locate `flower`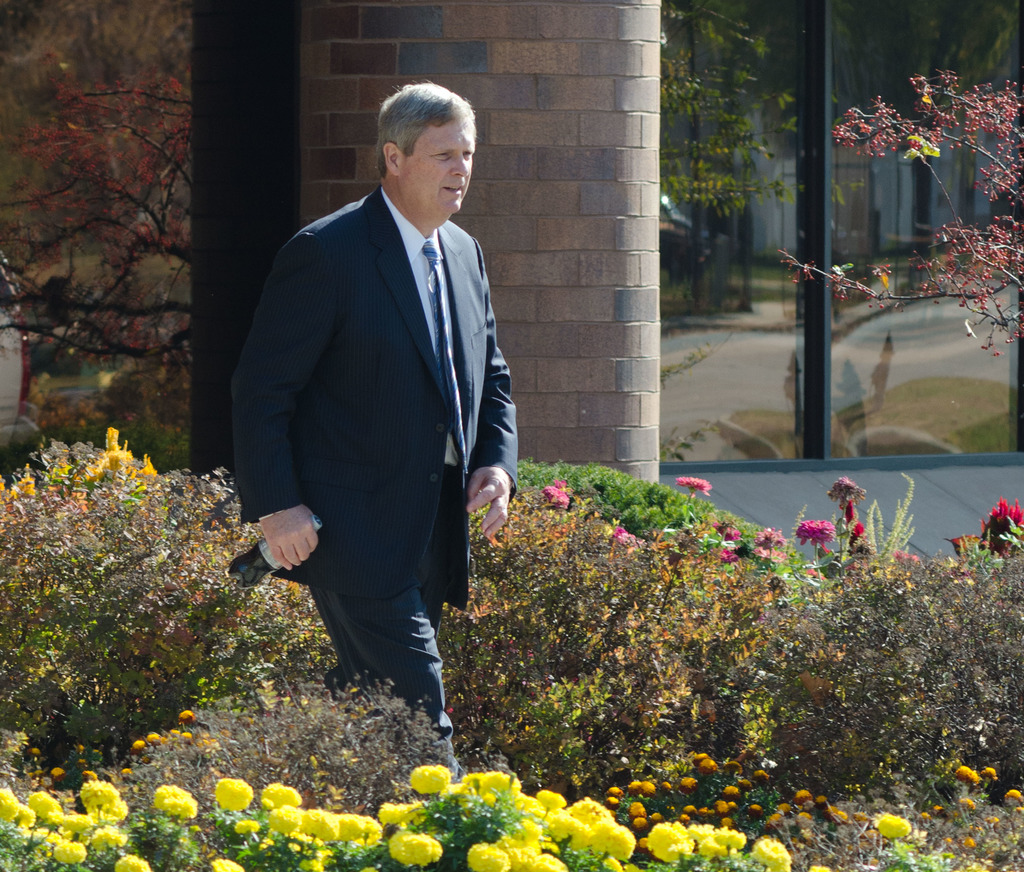
bbox=[540, 793, 561, 807]
